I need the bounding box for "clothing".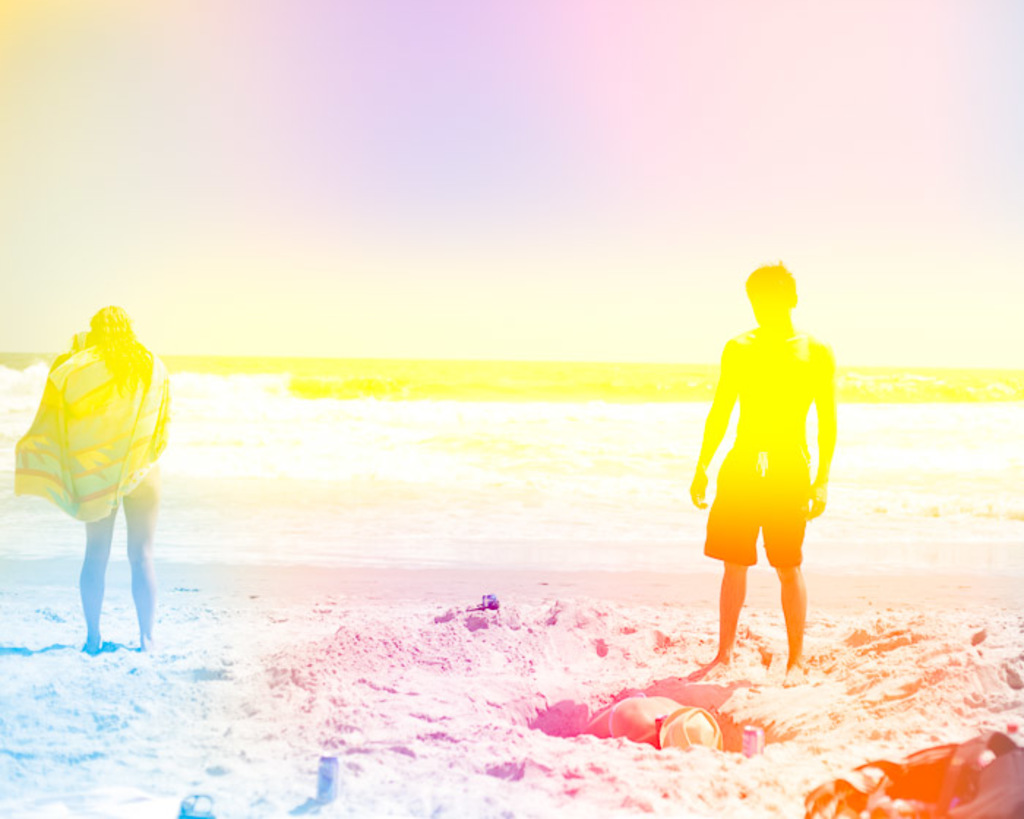
Here it is: box(116, 464, 152, 496).
